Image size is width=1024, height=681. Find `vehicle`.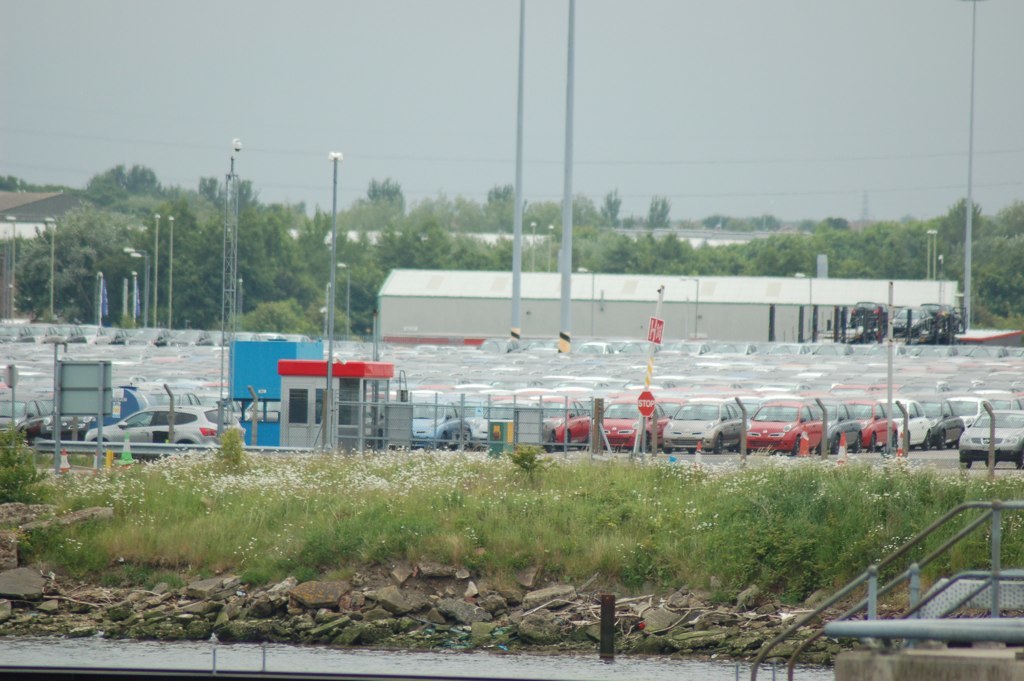
x1=911, y1=396, x2=967, y2=455.
